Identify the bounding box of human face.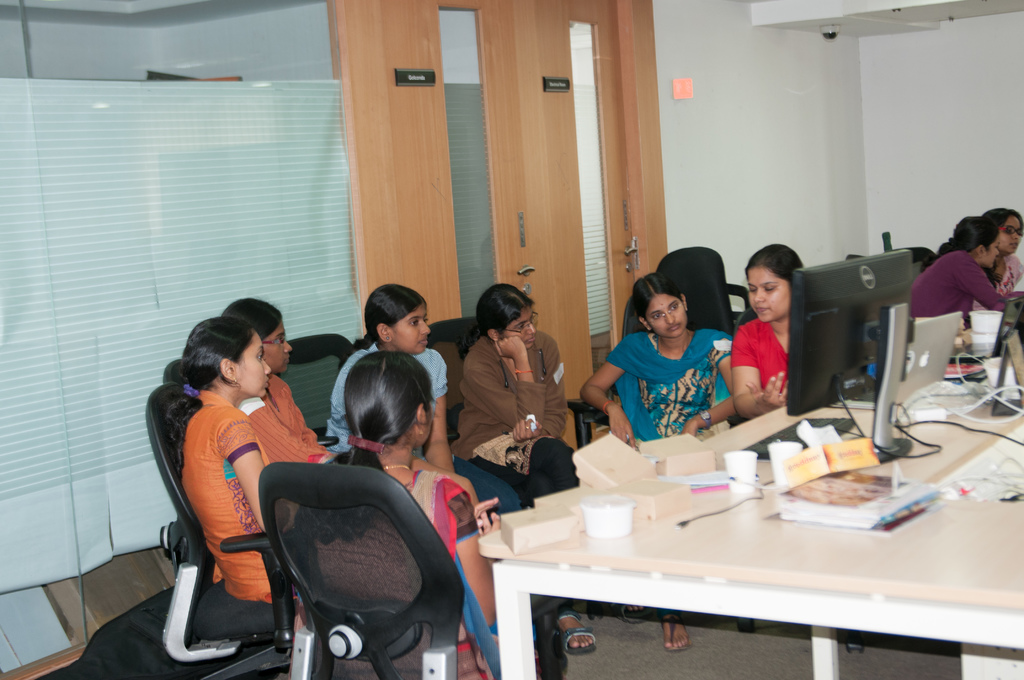
rect(996, 215, 1022, 253).
